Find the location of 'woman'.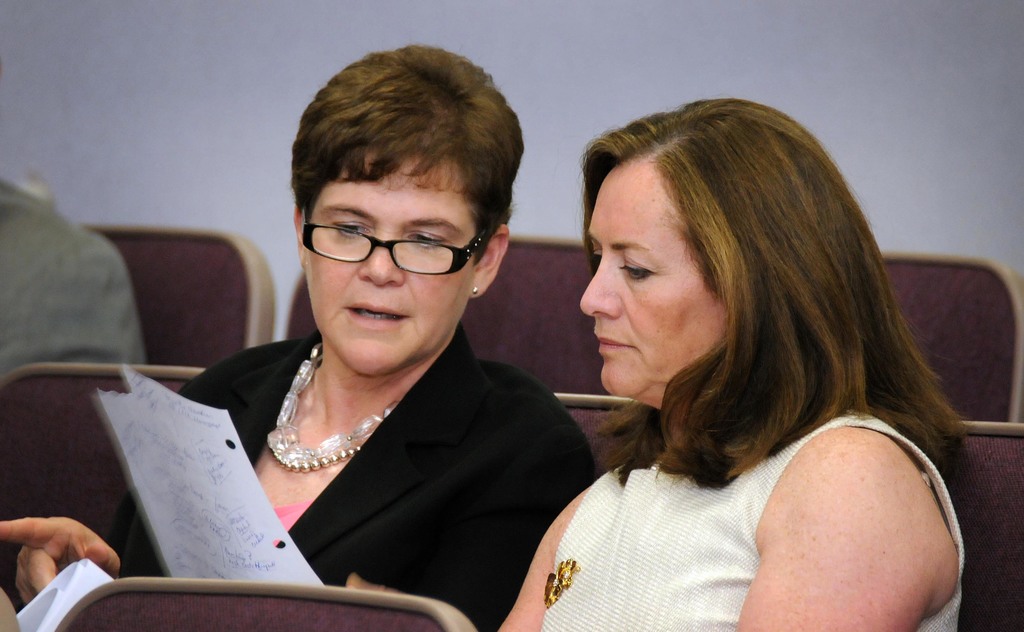
Location: l=477, t=104, r=1010, b=619.
